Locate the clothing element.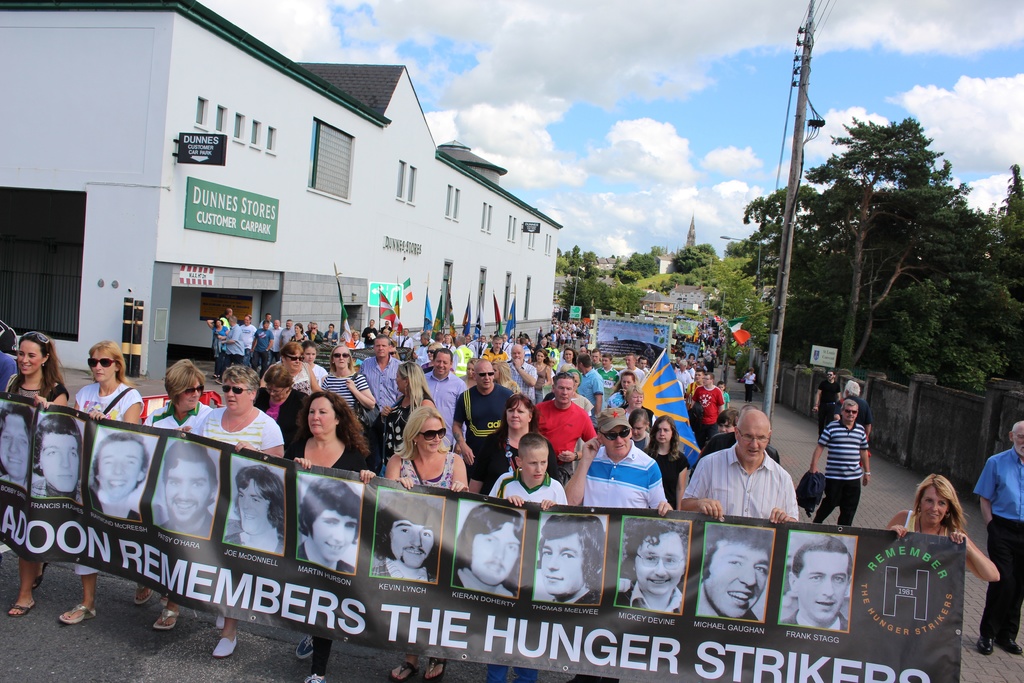
Element bbox: bbox=(272, 329, 286, 362).
